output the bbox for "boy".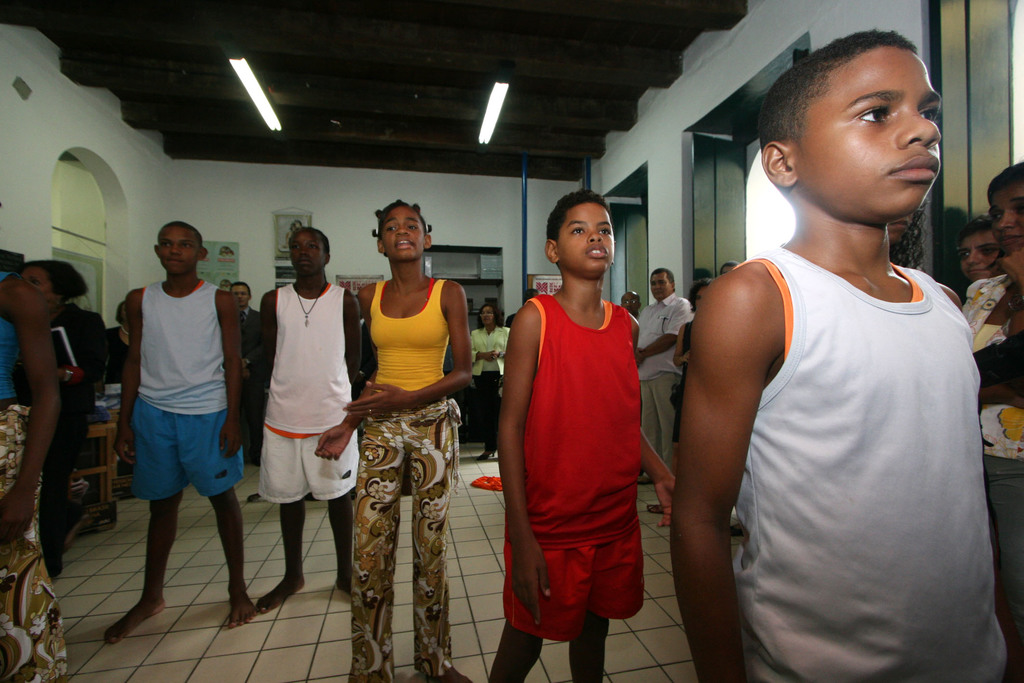
{"left": 660, "top": 20, "right": 995, "bottom": 679}.
